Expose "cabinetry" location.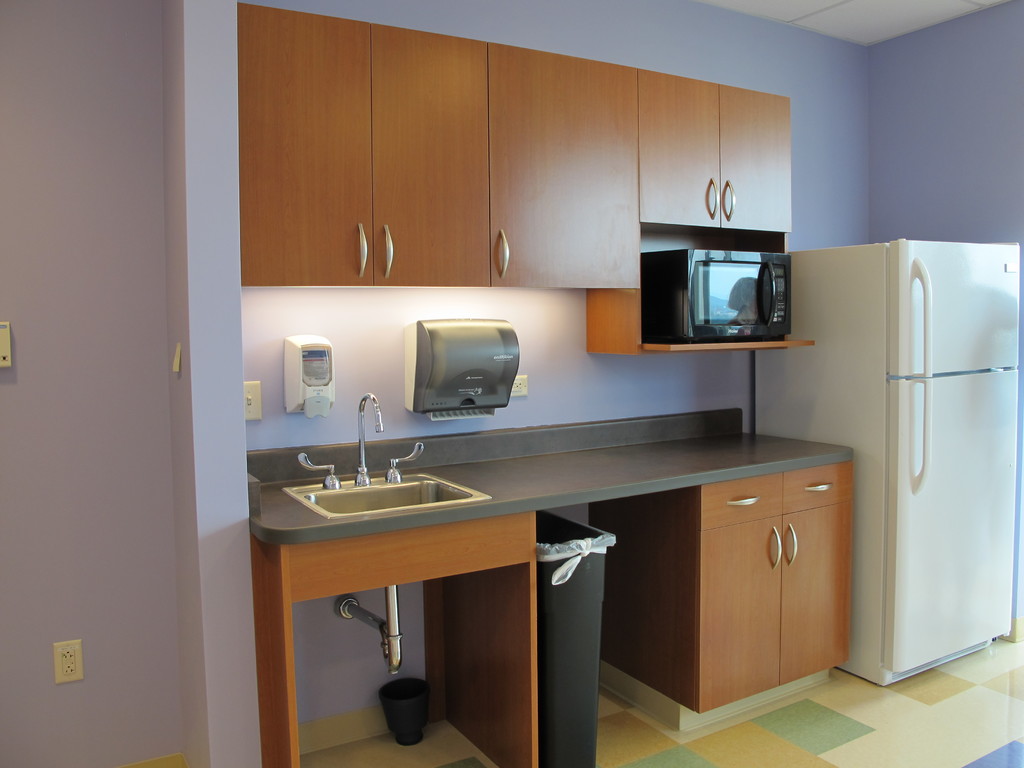
Exposed at BBox(238, 2, 795, 287).
